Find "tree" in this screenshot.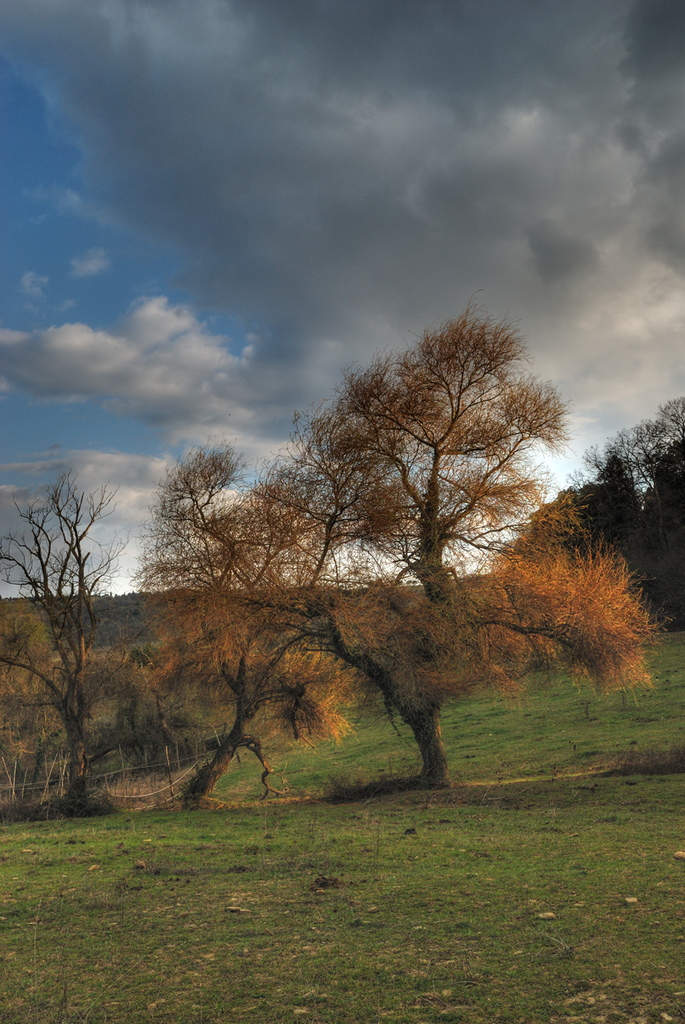
The bounding box for "tree" is l=568, t=397, r=684, b=636.
